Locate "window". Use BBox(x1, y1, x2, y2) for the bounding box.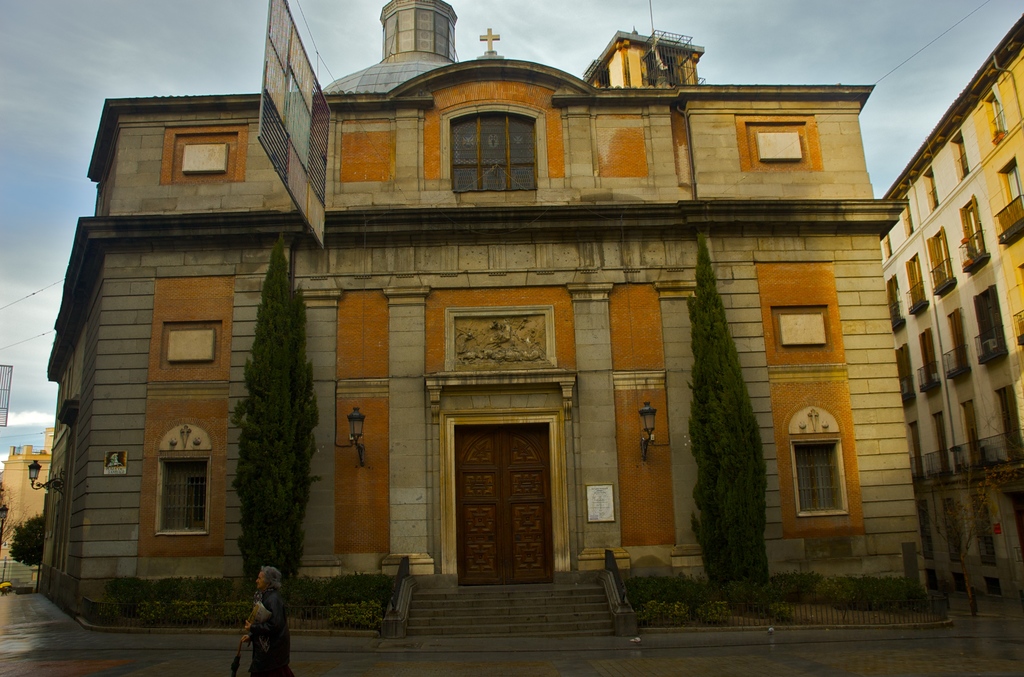
BBox(951, 136, 972, 181).
